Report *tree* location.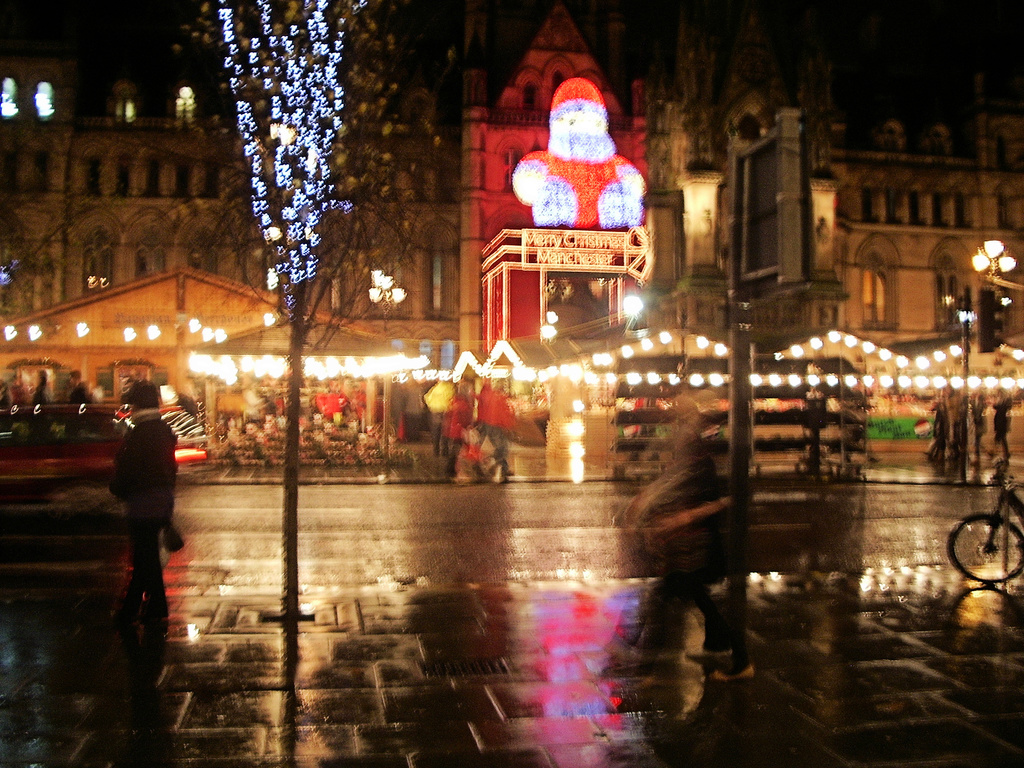
Report: [176, 0, 458, 625].
